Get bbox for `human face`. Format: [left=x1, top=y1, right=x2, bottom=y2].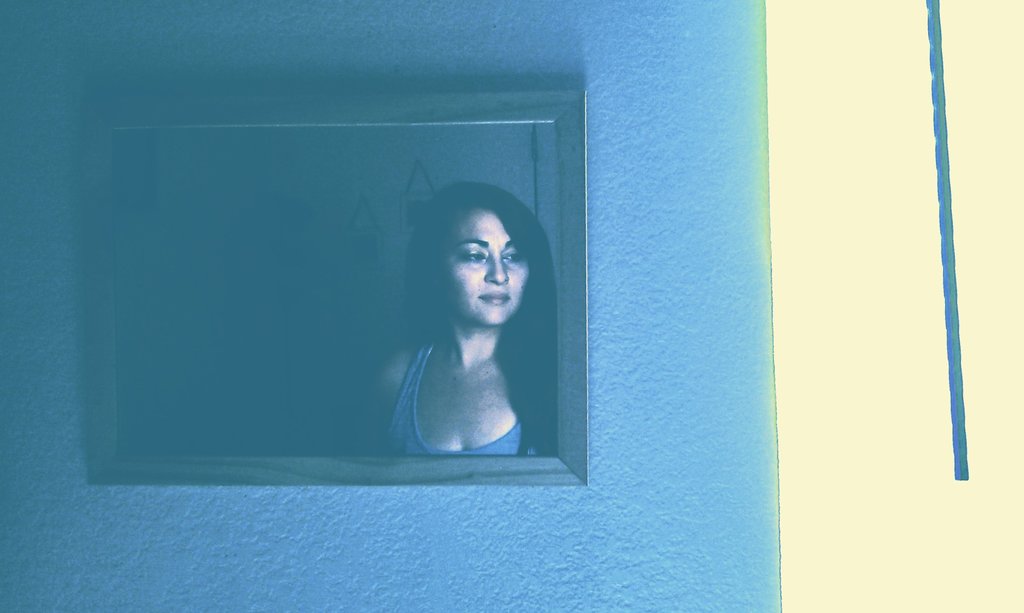
[left=449, top=208, right=531, bottom=327].
